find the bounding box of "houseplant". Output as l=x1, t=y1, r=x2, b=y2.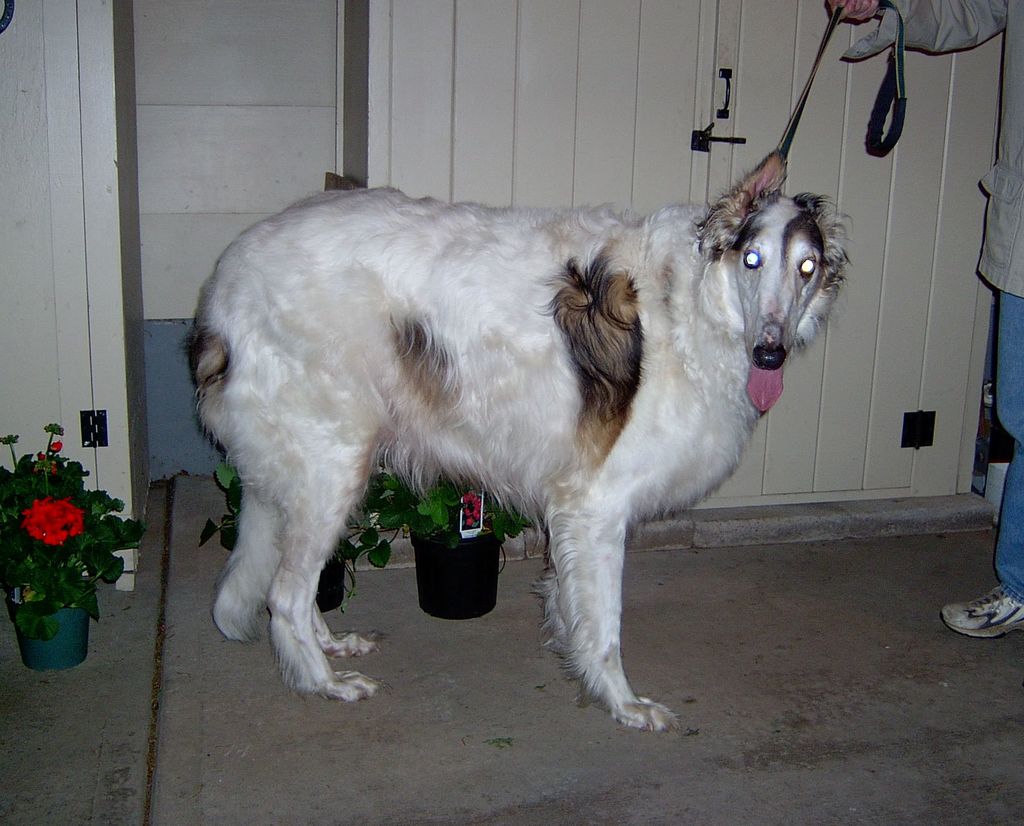
l=0, t=420, r=148, b=668.
